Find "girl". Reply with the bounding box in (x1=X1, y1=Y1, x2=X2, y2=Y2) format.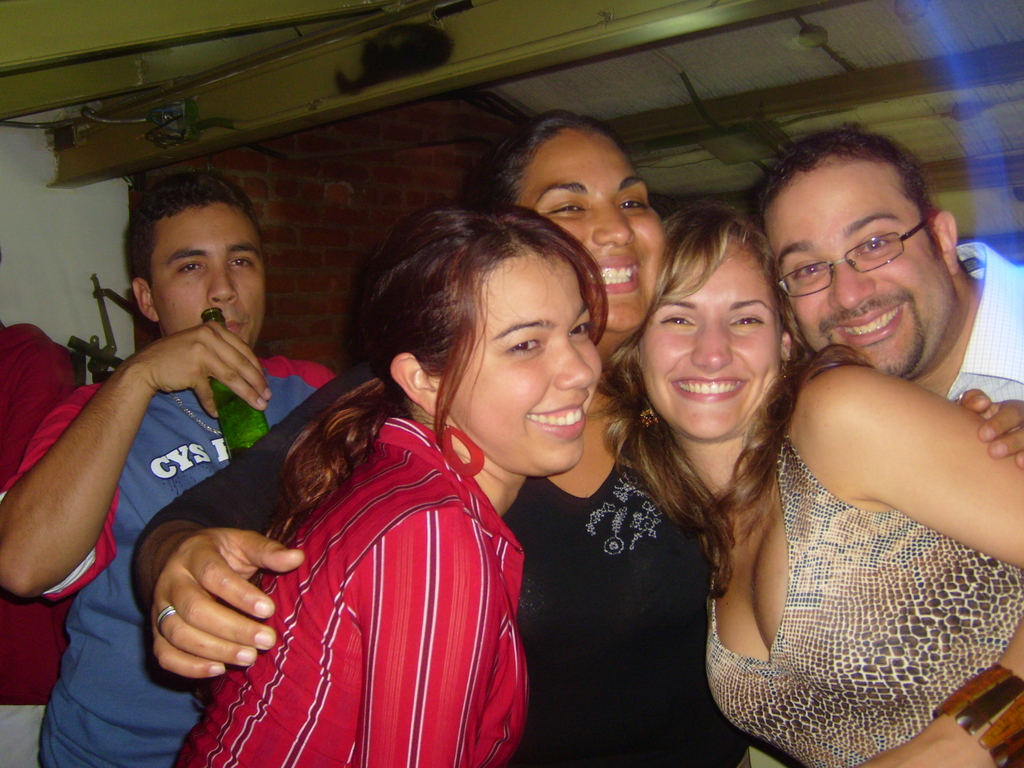
(x1=134, y1=101, x2=1023, y2=767).
